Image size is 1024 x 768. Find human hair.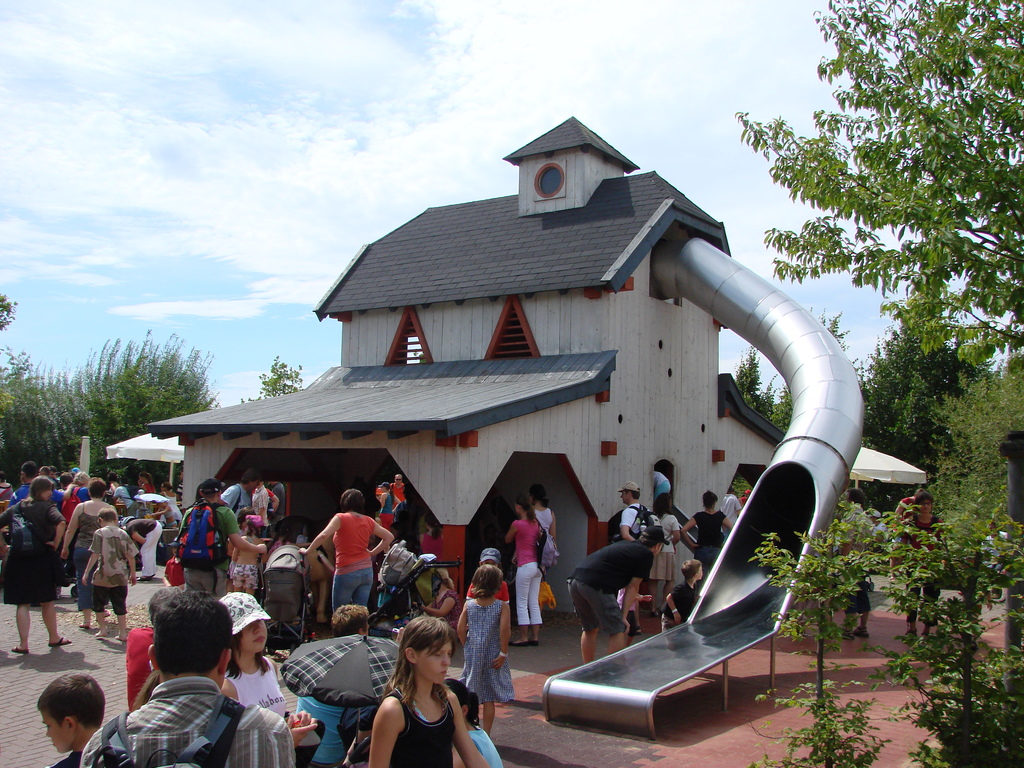
crop(845, 488, 866, 508).
